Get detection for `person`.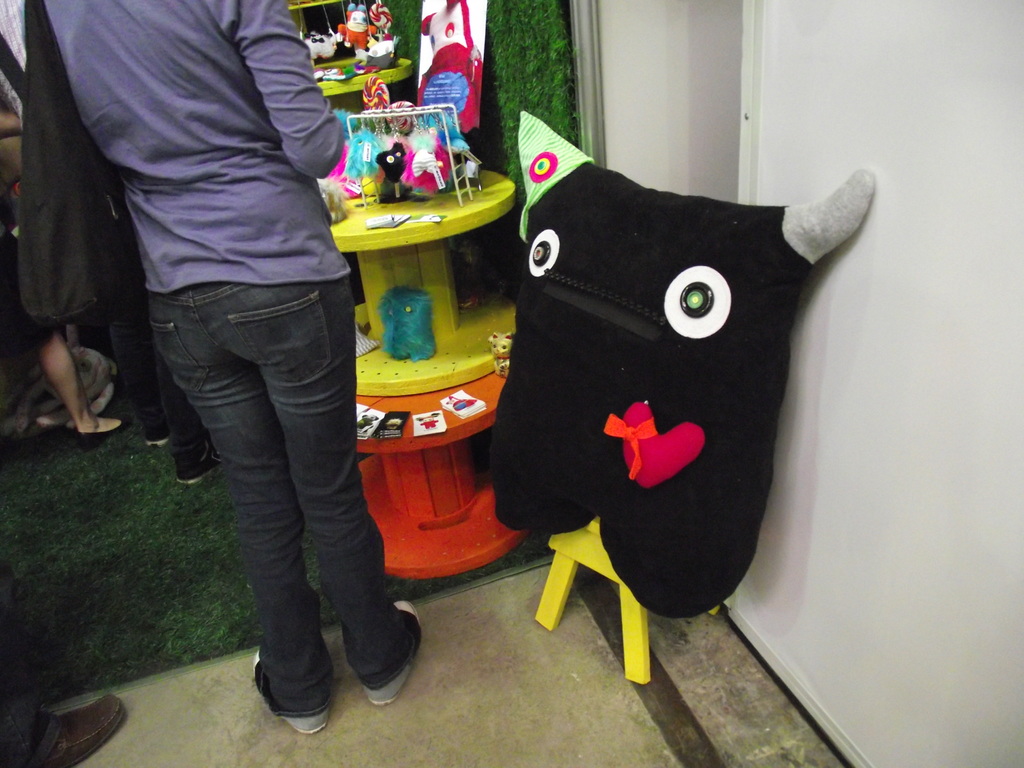
Detection: <region>41, 0, 426, 737</region>.
